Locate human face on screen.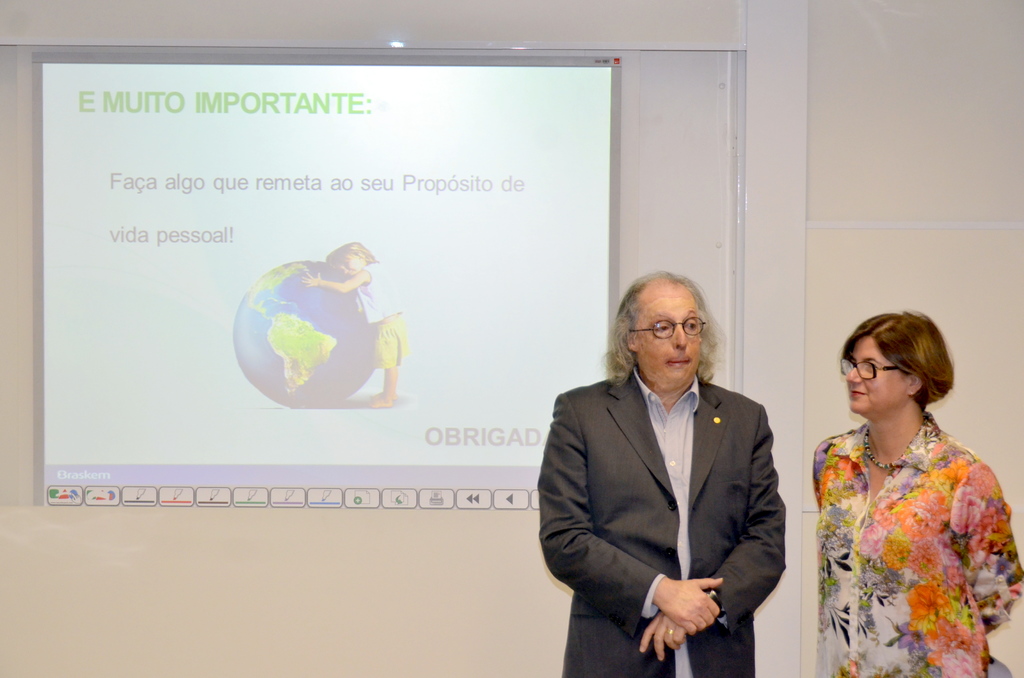
On screen at detection(636, 291, 706, 385).
